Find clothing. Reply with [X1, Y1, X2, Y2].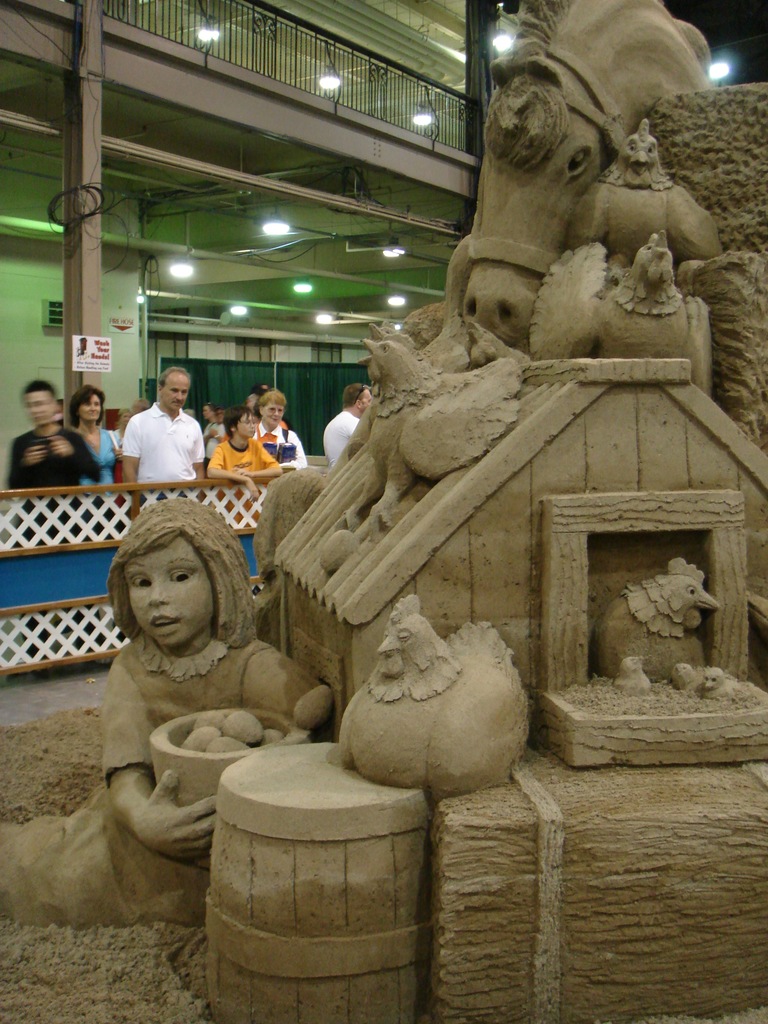
[0, 627, 328, 929].
